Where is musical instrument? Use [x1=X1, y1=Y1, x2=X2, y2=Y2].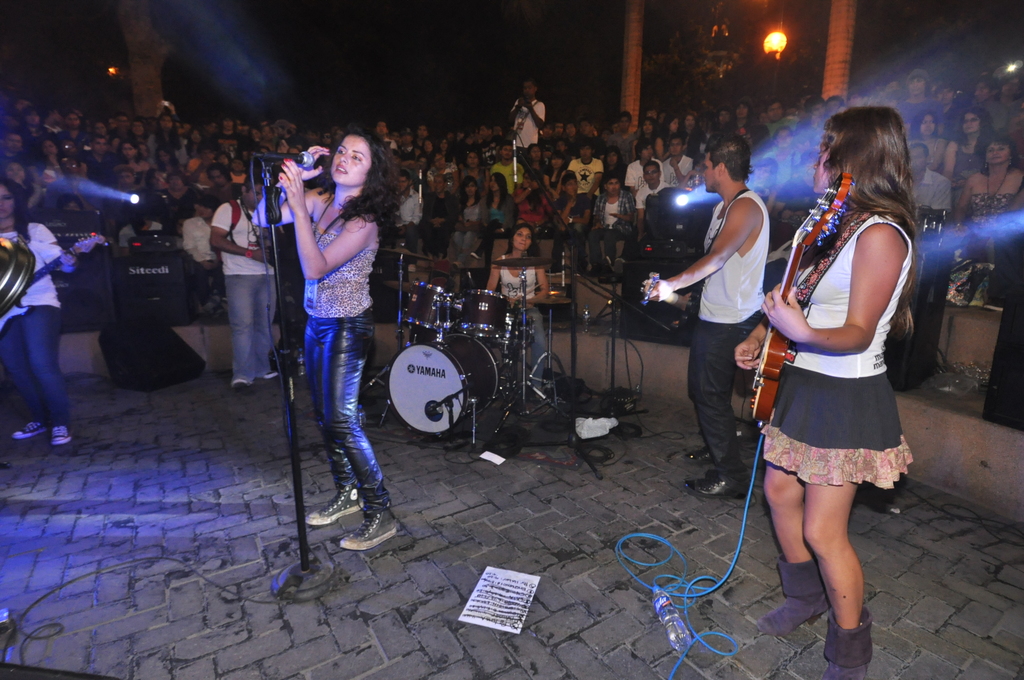
[x1=643, y1=270, x2=704, y2=321].
